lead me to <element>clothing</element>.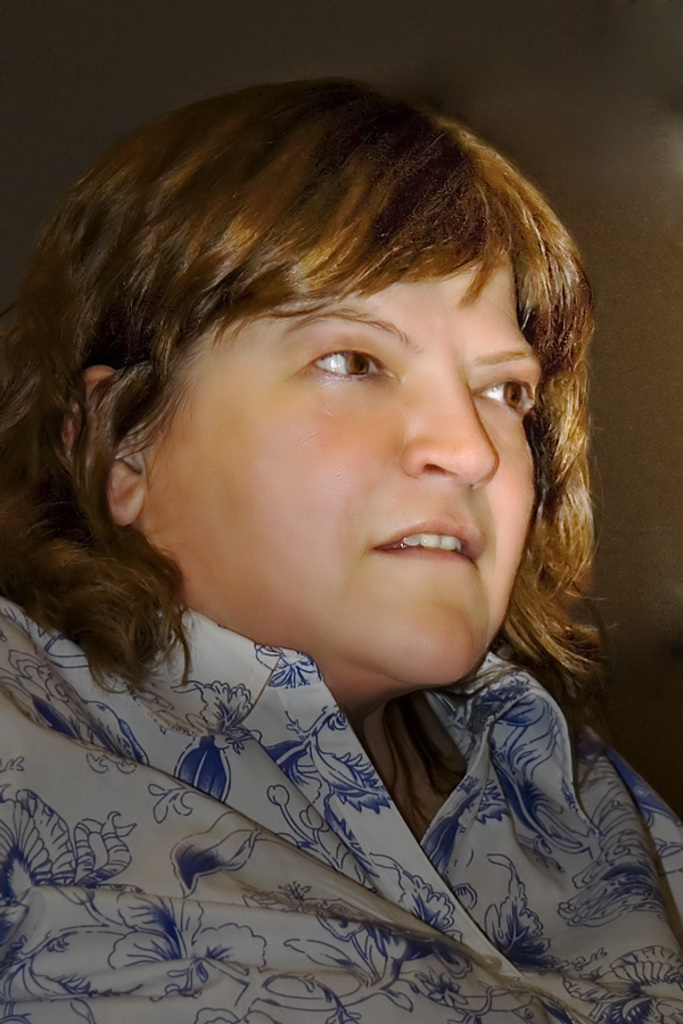
Lead to bbox=[0, 641, 682, 1023].
